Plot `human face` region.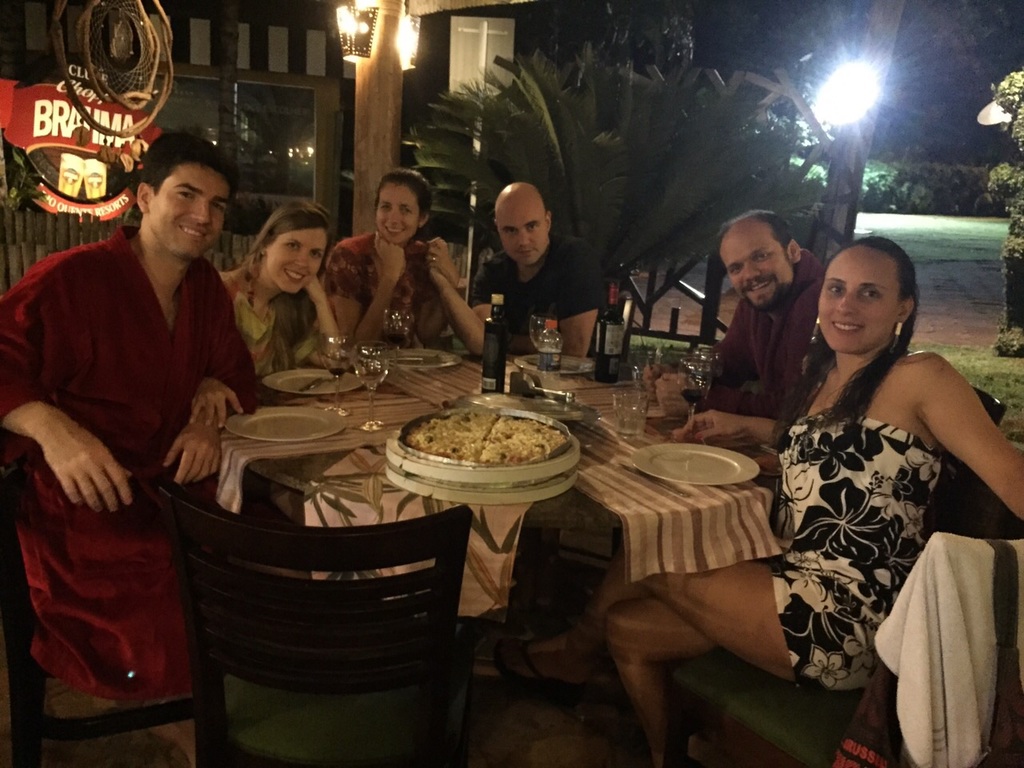
Plotted at x1=497, y1=202, x2=547, y2=266.
